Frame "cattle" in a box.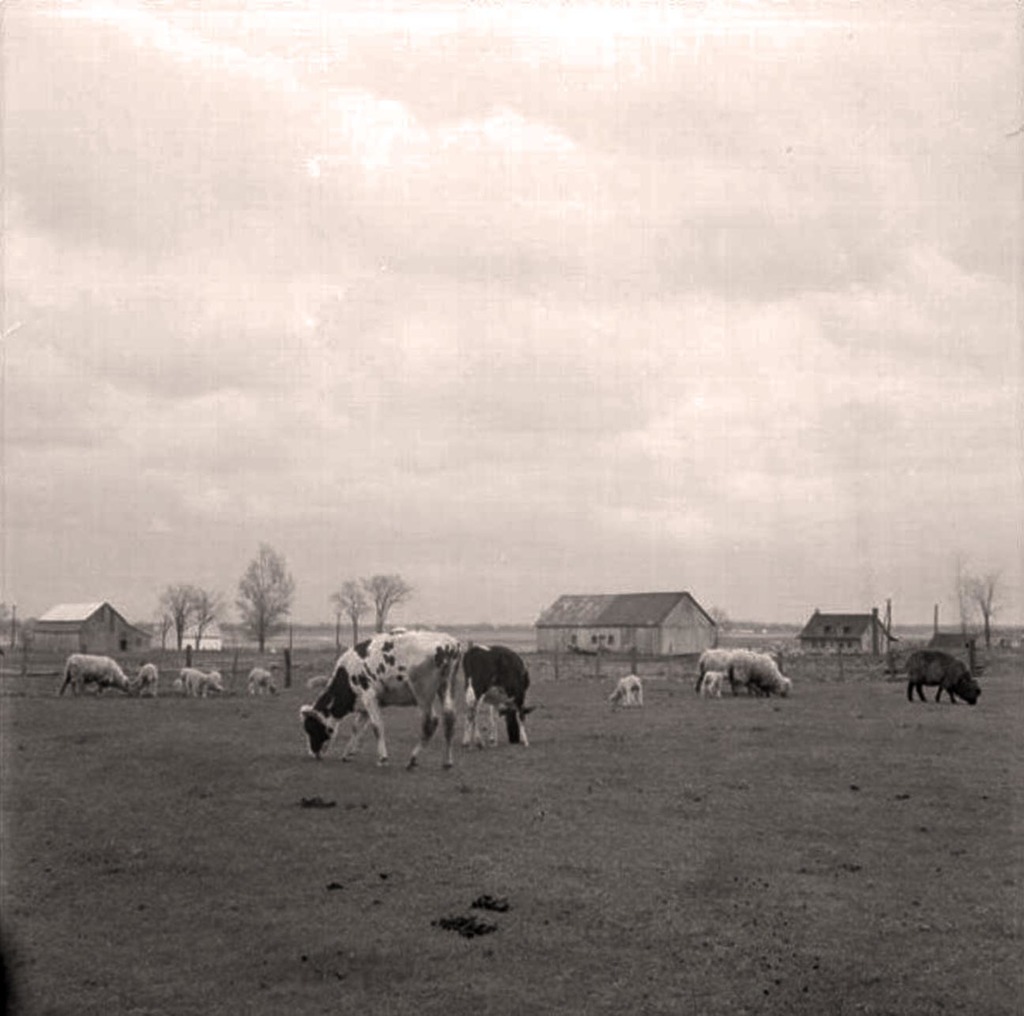
698, 671, 721, 693.
